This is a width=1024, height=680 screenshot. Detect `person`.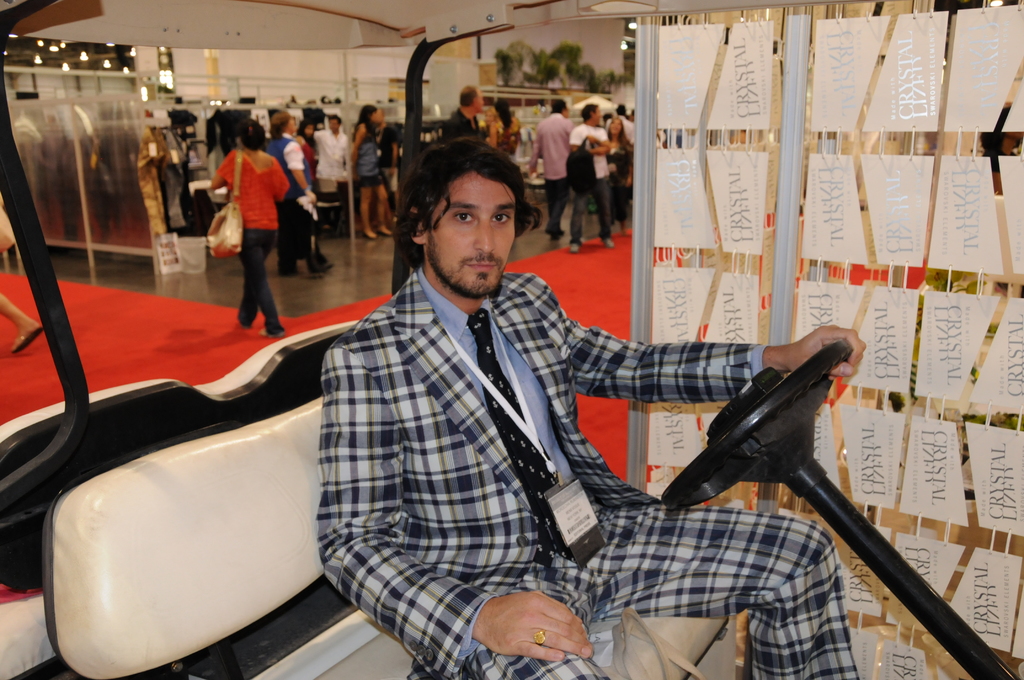
box=[329, 131, 871, 679].
